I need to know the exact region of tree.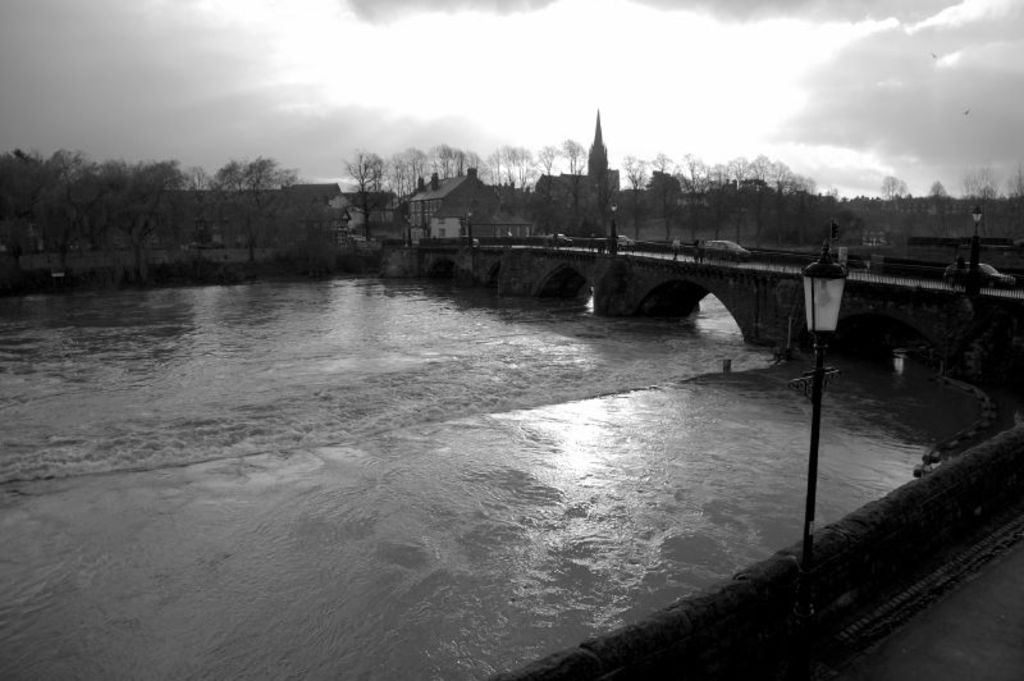
Region: box(0, 152, 105, 285).
